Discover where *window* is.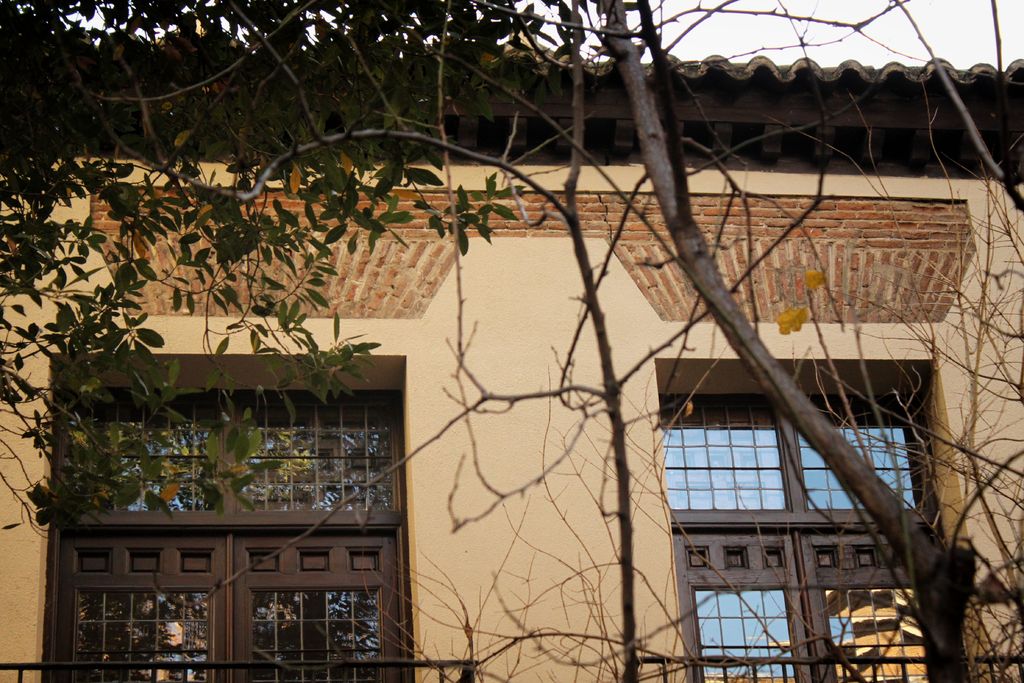
Discovered at crop(40, 353, 426, 682).
